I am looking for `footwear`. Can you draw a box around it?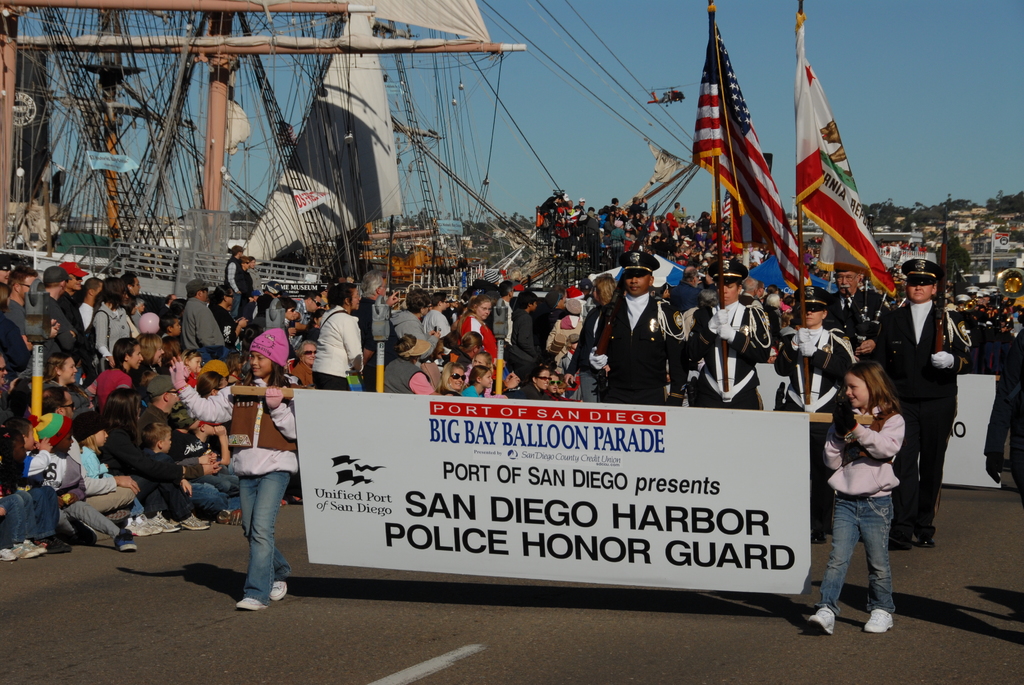
Sure, the bounding box is (x1=179, y1=512, x2=209, y2=525).
